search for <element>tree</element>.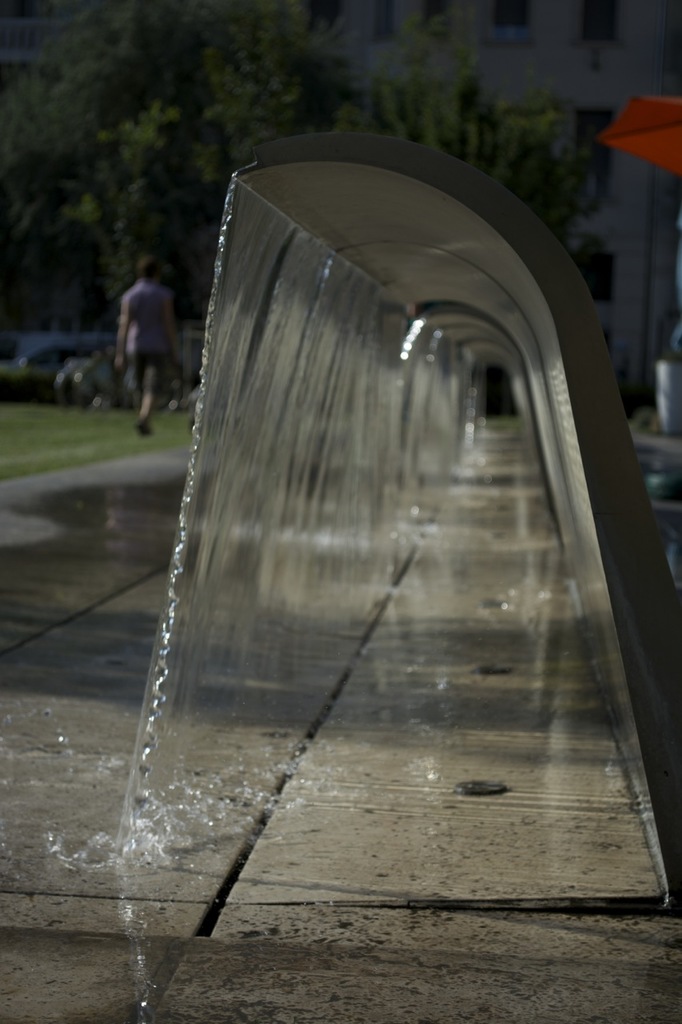
Found at box(0, 0, 357, 340).
